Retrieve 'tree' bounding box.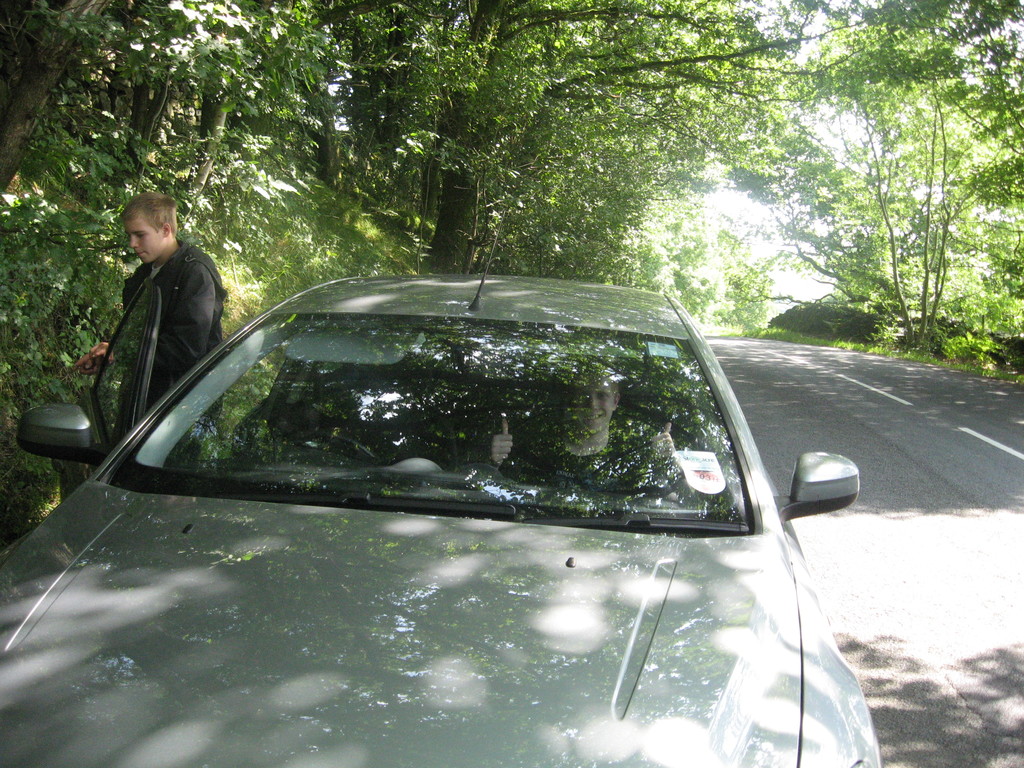
Bounding box: bbox=[243, 0, 869, 280].
